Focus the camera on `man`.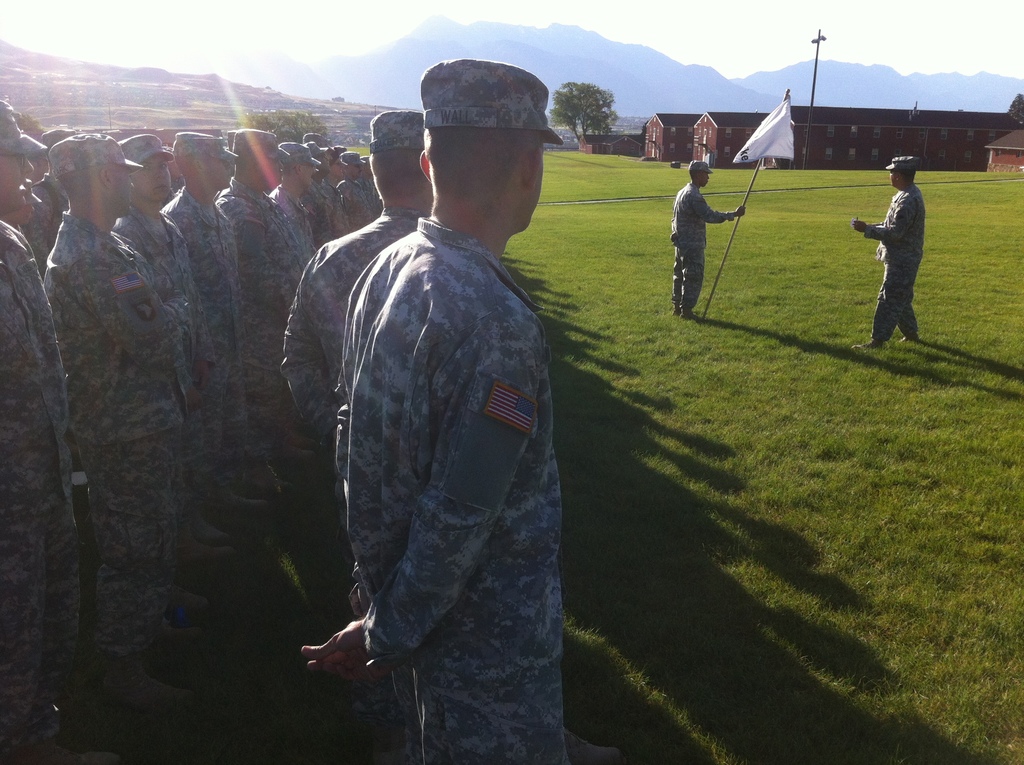
Focus region: bbox(115, 132, 221, 557).
